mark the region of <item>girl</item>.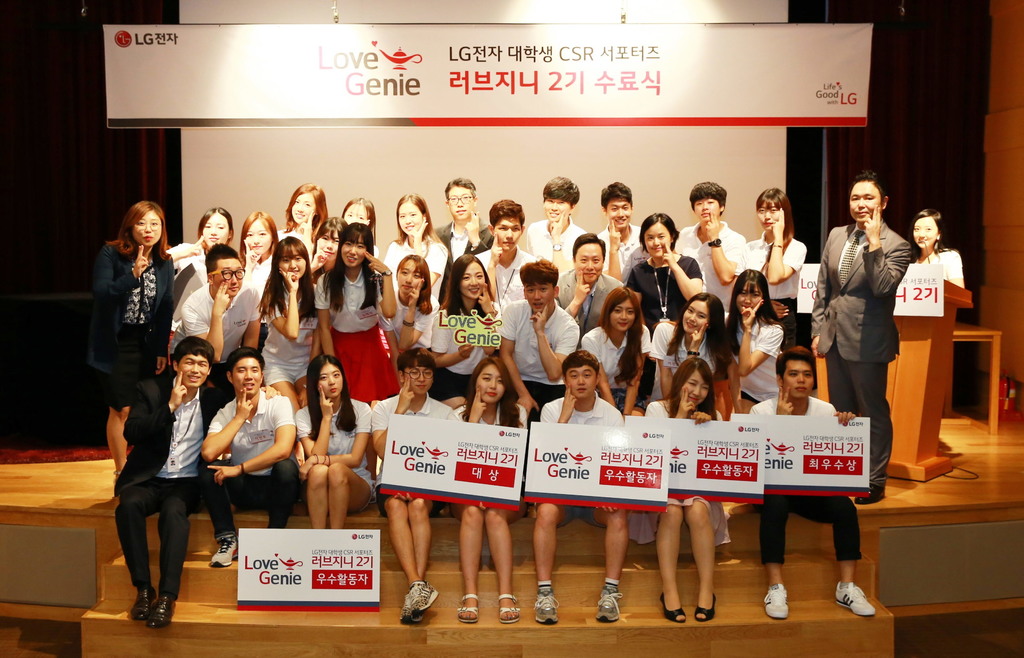
Region: bbox=[644, 352, 734, 623].
